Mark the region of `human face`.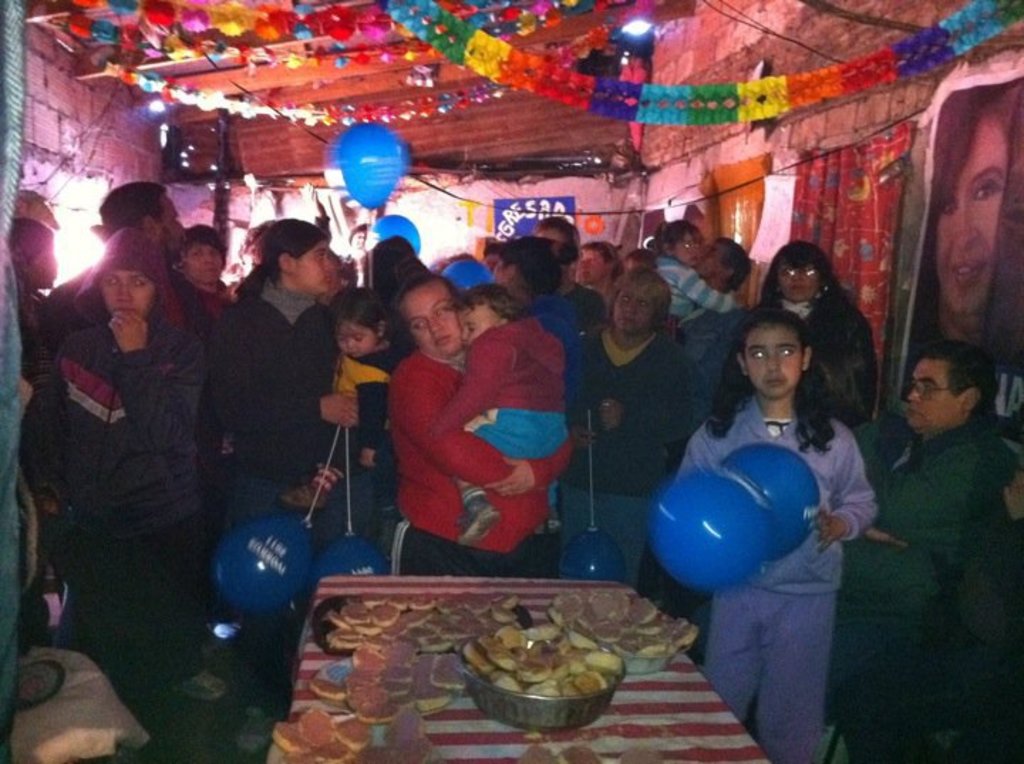
Region: <box>910,363,956,427</box>.
